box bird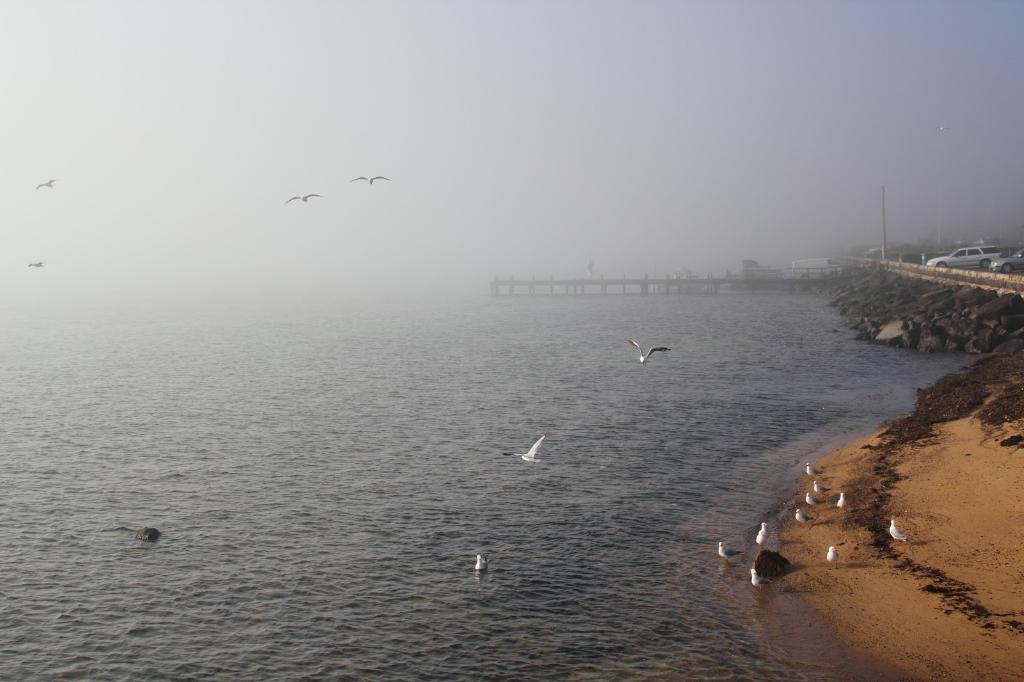
[left=710, top=542, right=742, bottom=566]
